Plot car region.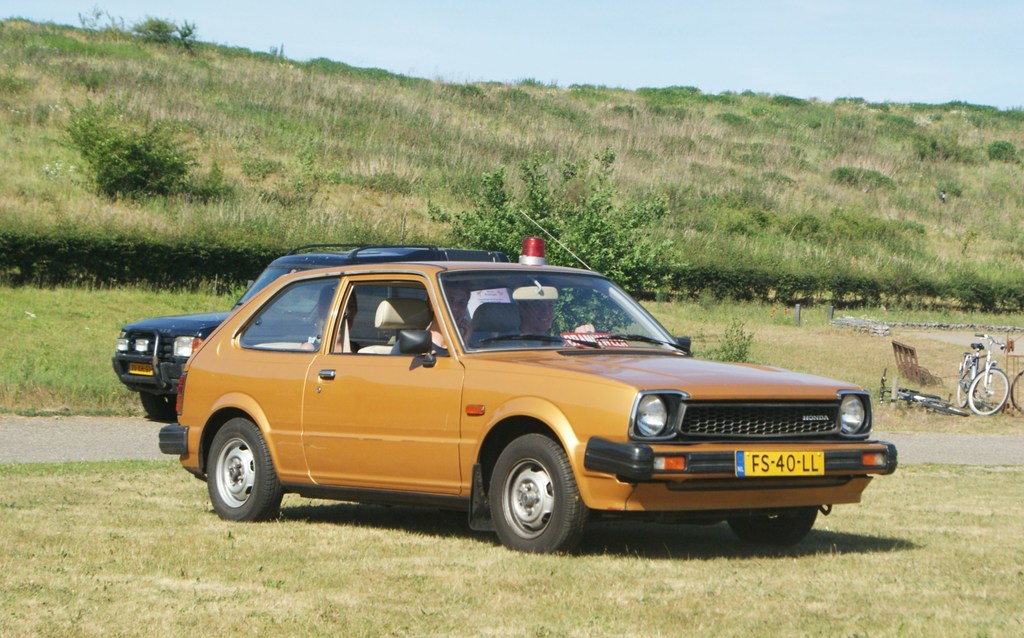
Plotted at (x1=157, y1=208, x2=897, y2=552).
